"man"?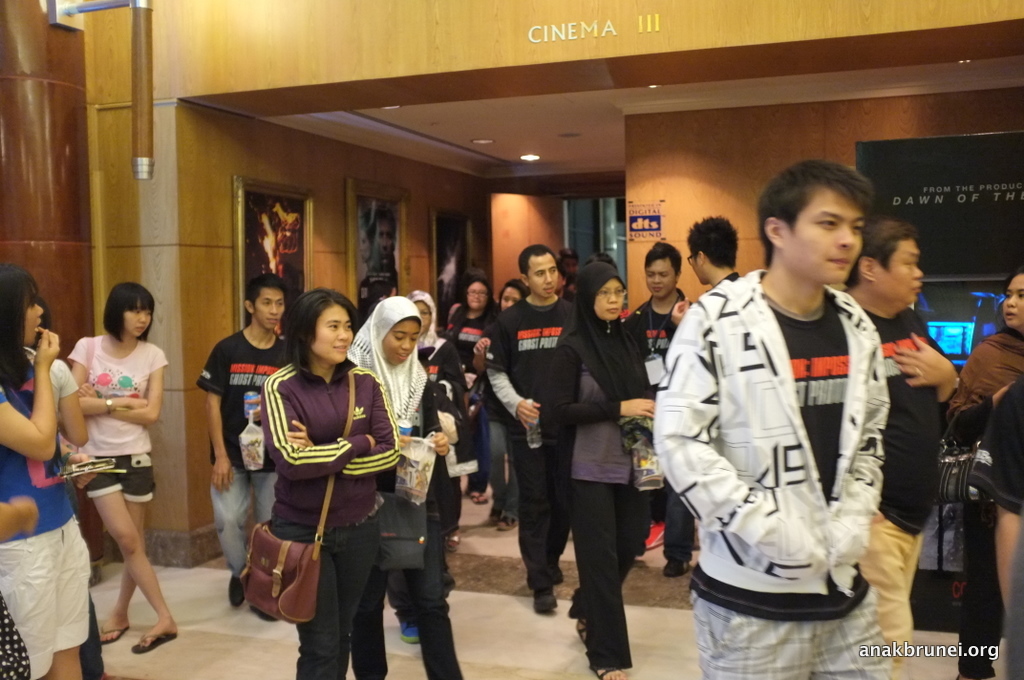
622 244 680 579
